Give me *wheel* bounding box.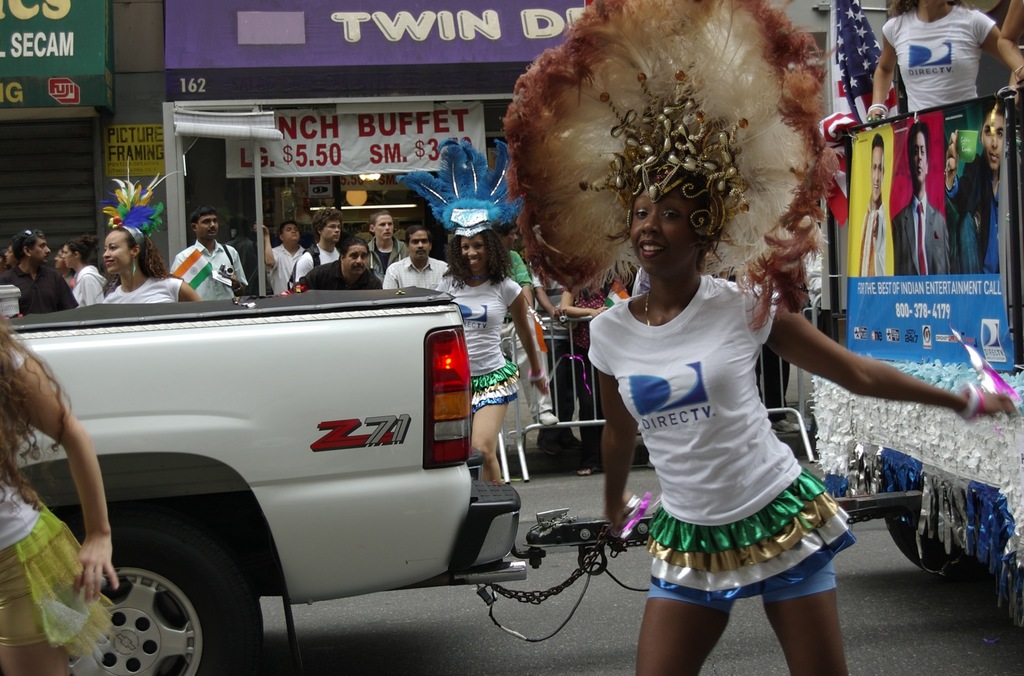
x1=883 y1=475 x2=979 y2=568.
